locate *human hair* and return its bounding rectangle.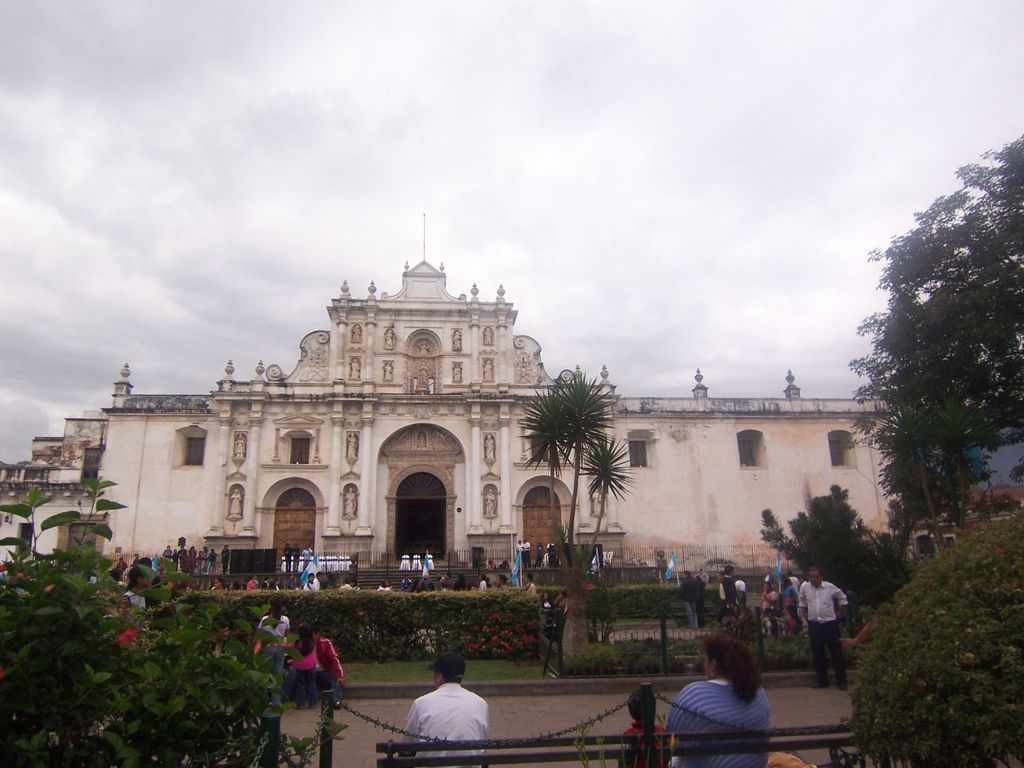
BBox(686, 637, 762, 730).
